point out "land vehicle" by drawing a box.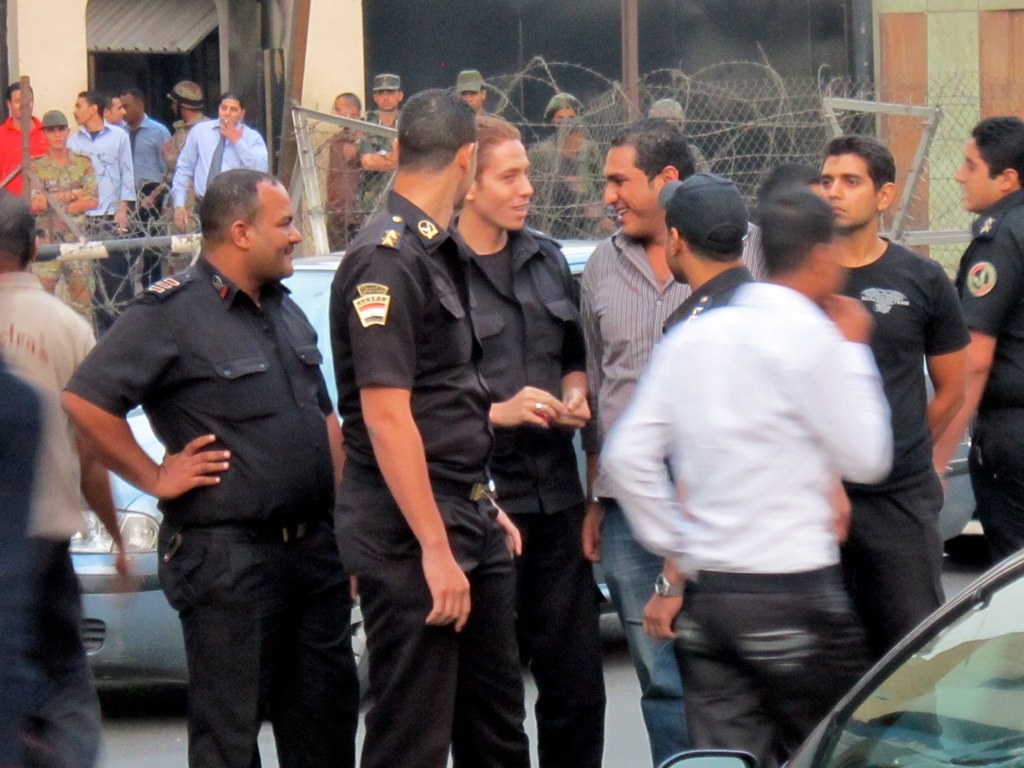
648/546/1023/767.
